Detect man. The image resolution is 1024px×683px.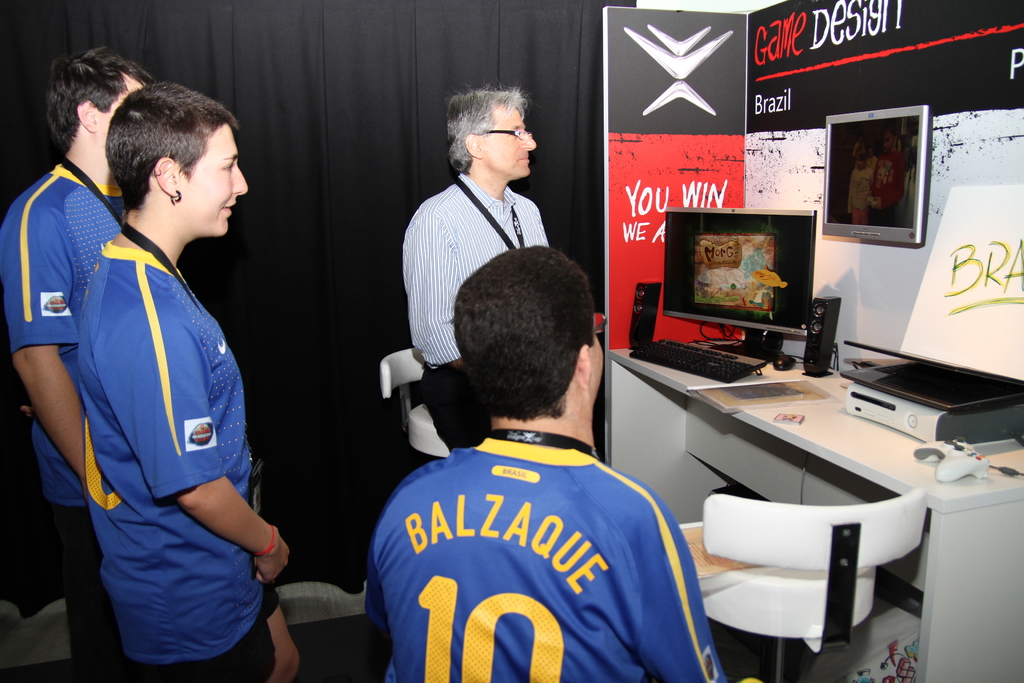
866/126/907/226.
